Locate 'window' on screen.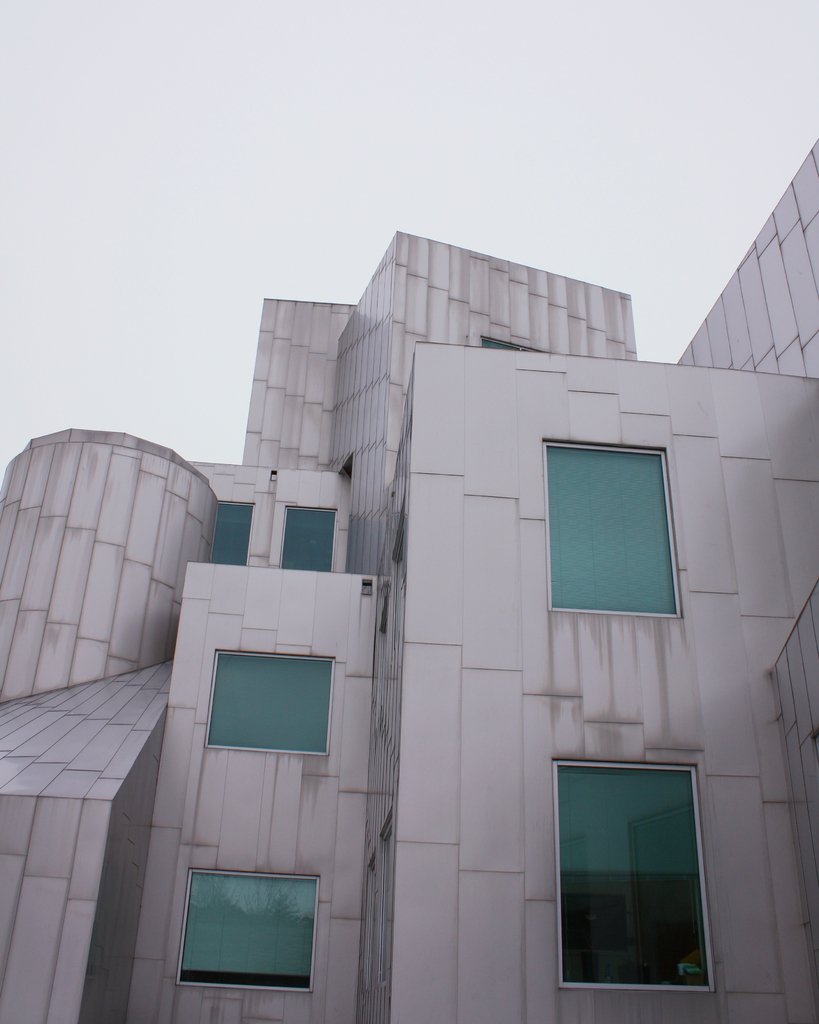
On screen at box(285, 509, 335, 574).
